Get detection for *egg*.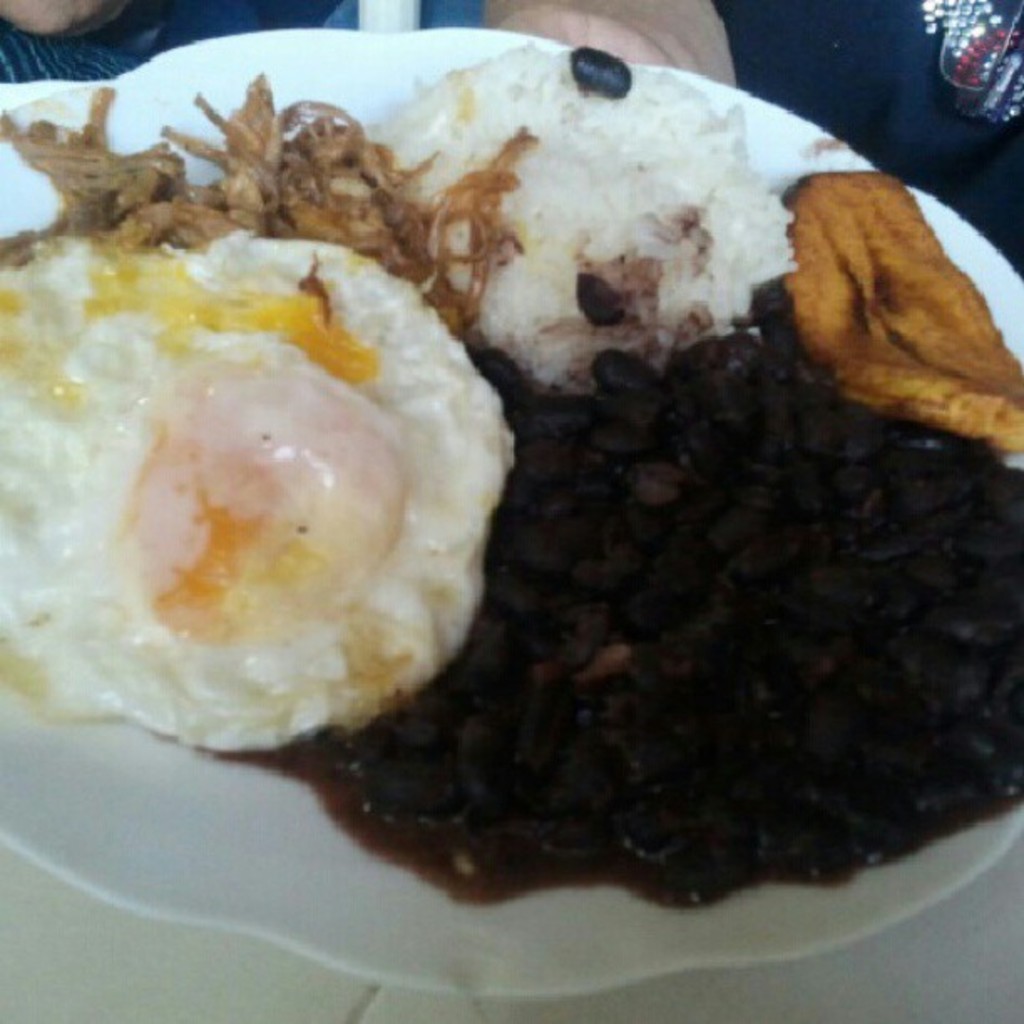
Detection: rect(0, 226, 520, 753).
